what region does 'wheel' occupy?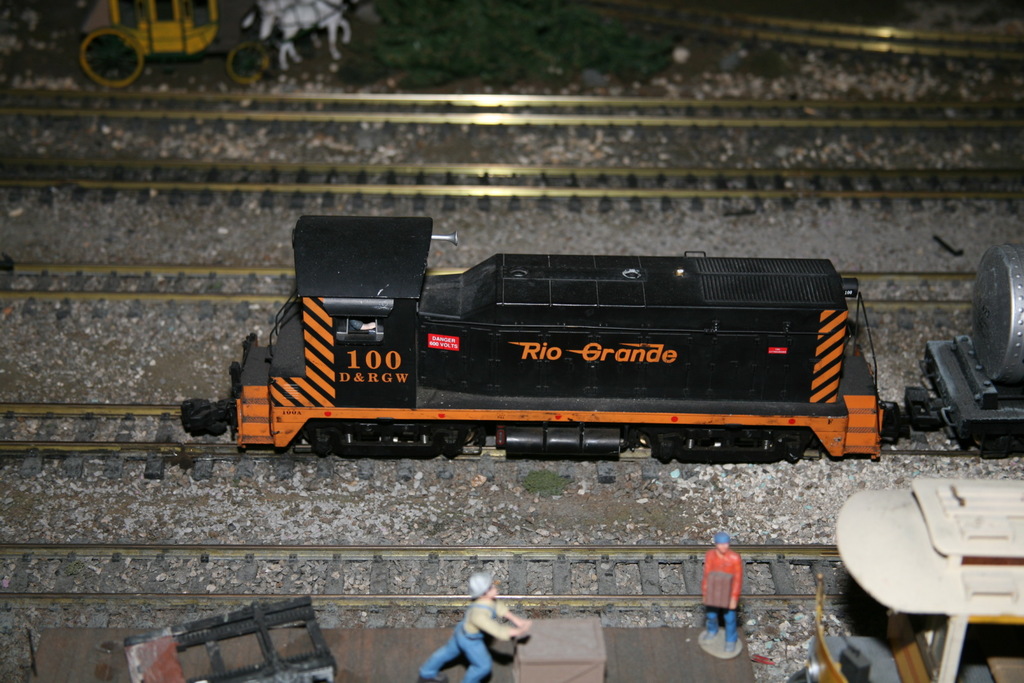
[left=227, top=42, right=269, bottom=86].
